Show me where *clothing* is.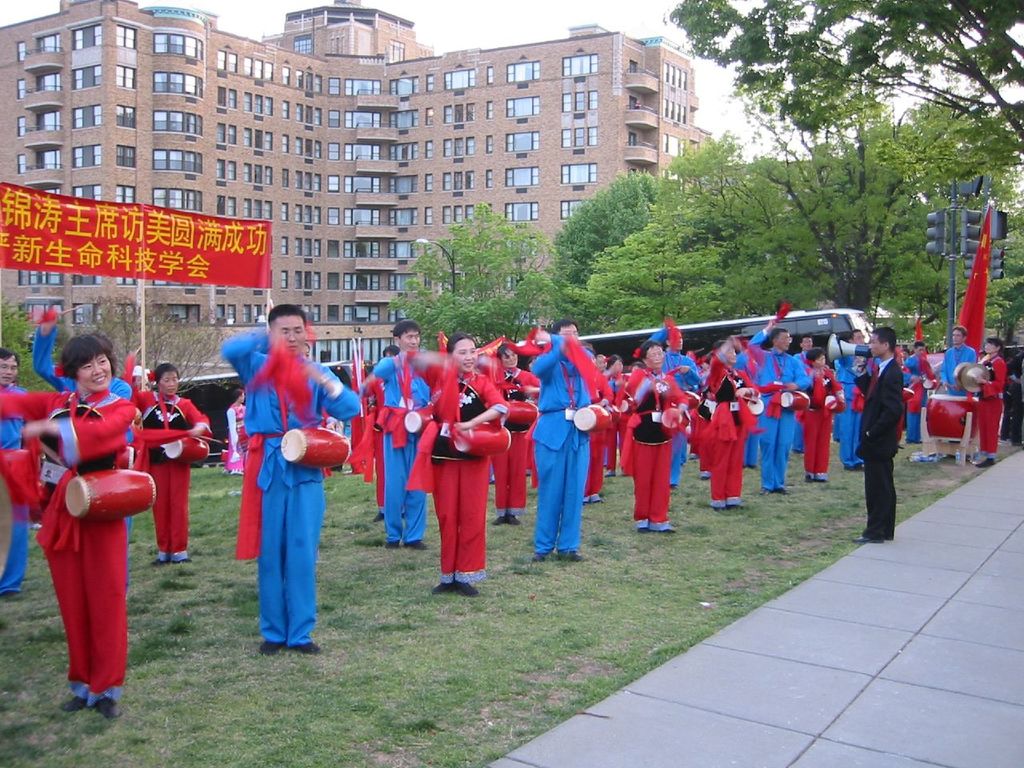
*clothing* is at select_region(614, 371, 688, 527).
